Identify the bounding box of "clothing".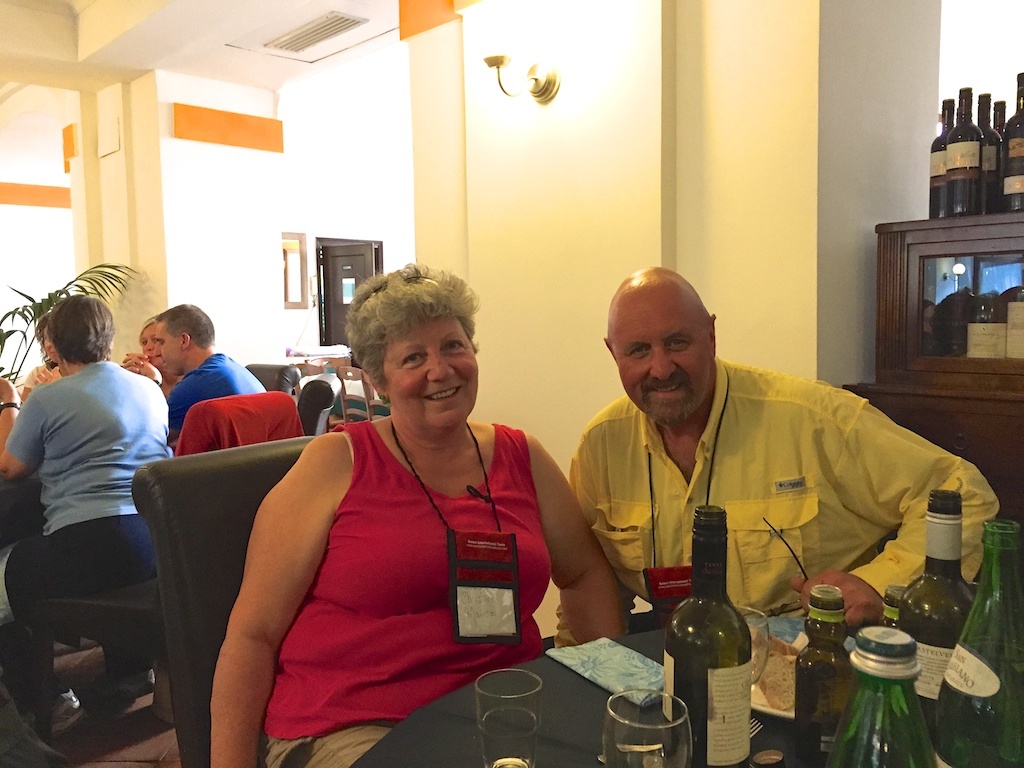
BBox(164, 356, 269, 449).
